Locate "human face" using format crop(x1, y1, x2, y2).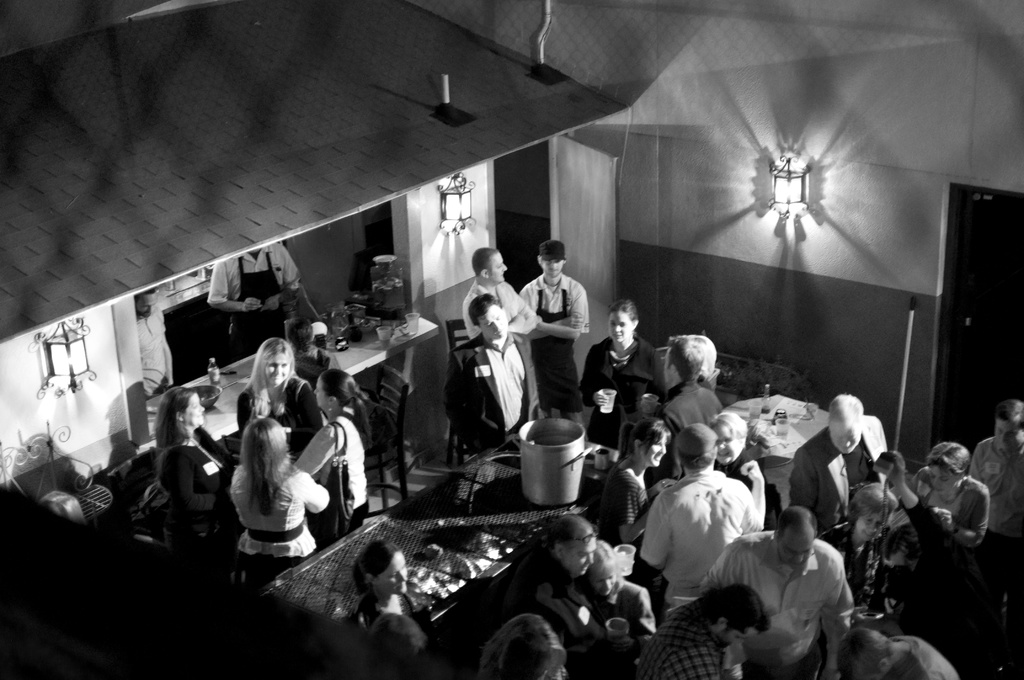
crop(264, 352, 292, 388).
